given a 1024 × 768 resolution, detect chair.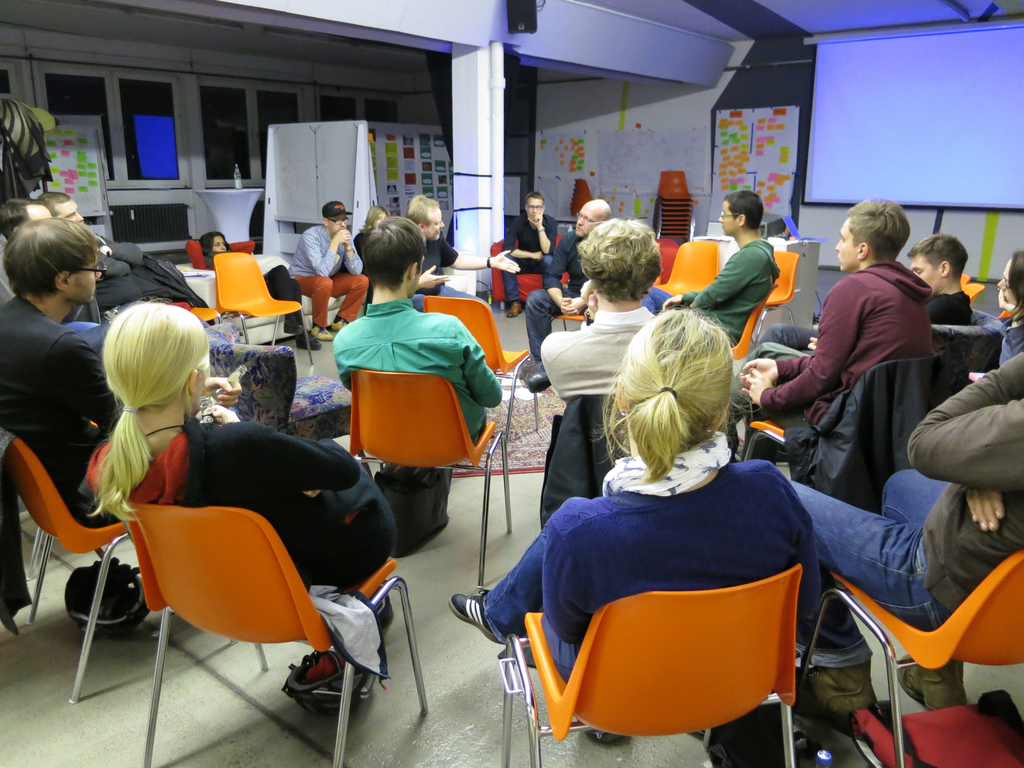
216:251:316:361.
